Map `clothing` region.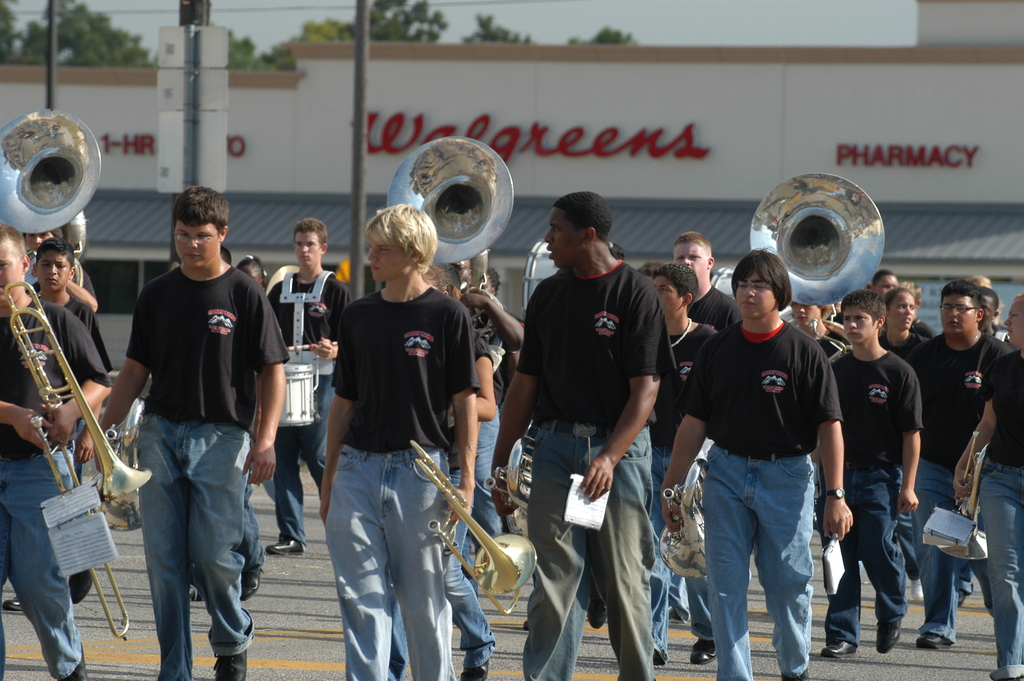
Mapped to Rect(126, 256, 287, 679).
